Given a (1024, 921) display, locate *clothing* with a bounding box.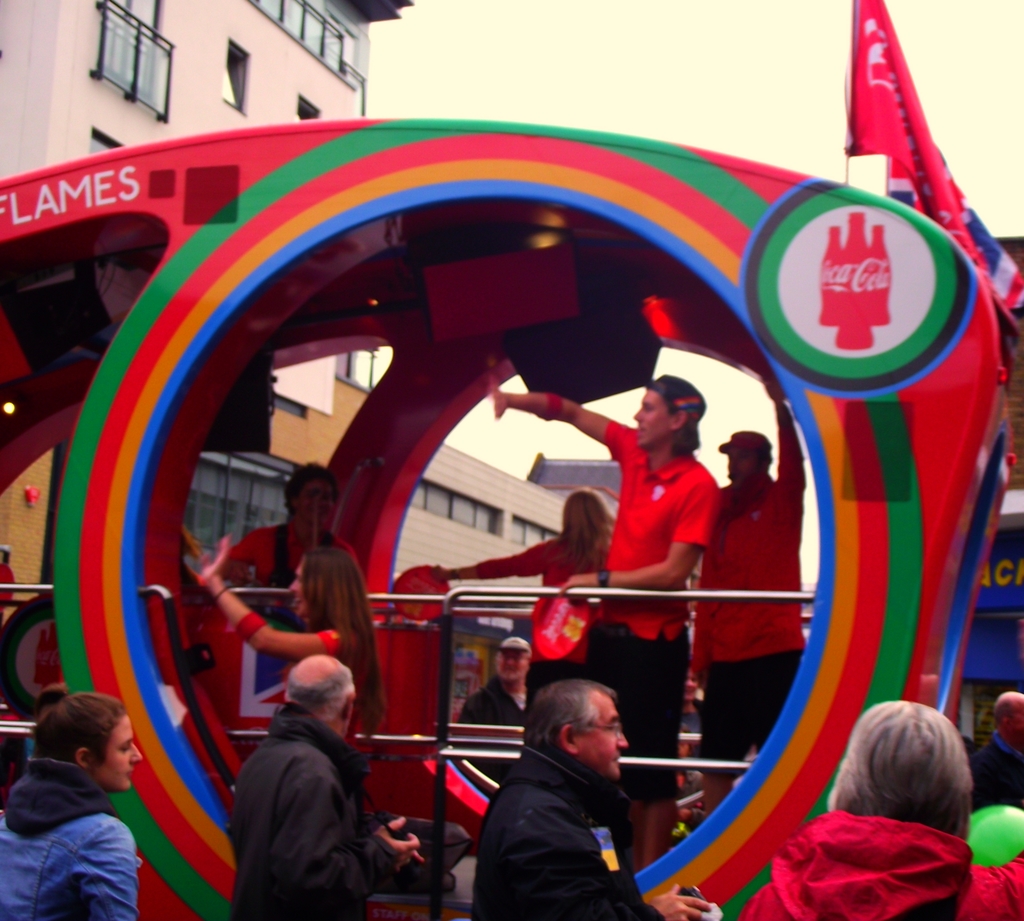
Located: 225 524 360 591.
